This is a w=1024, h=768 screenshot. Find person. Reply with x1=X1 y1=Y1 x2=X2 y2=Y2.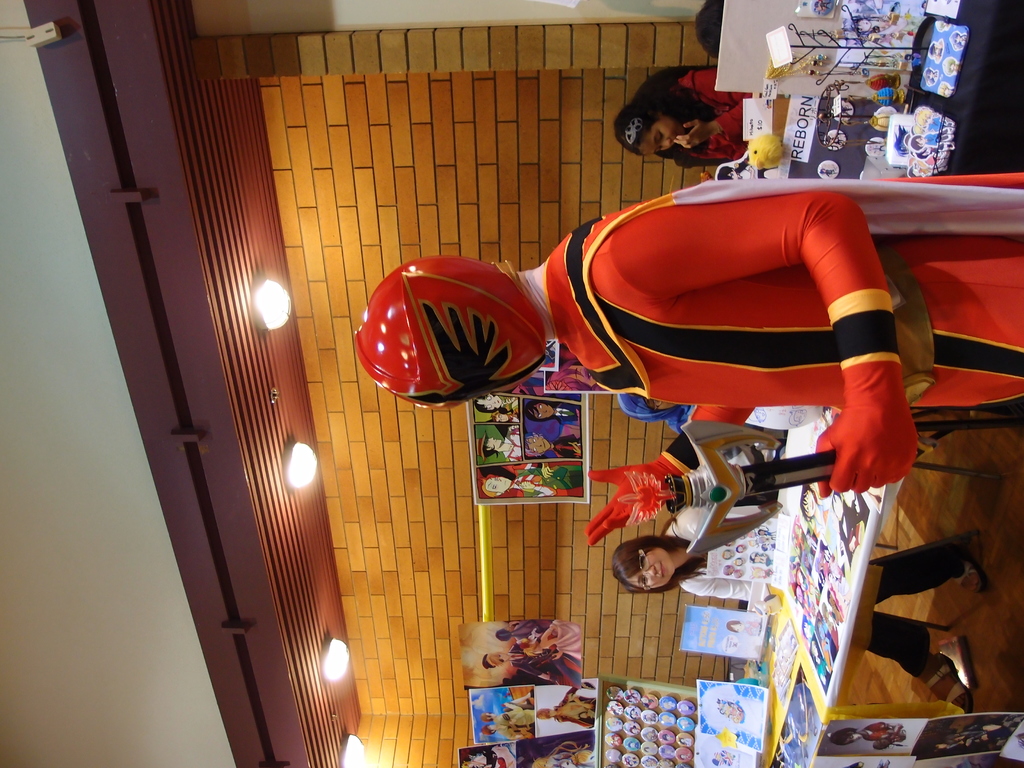
x1=536 y1=688 x2=599 y2=733.
